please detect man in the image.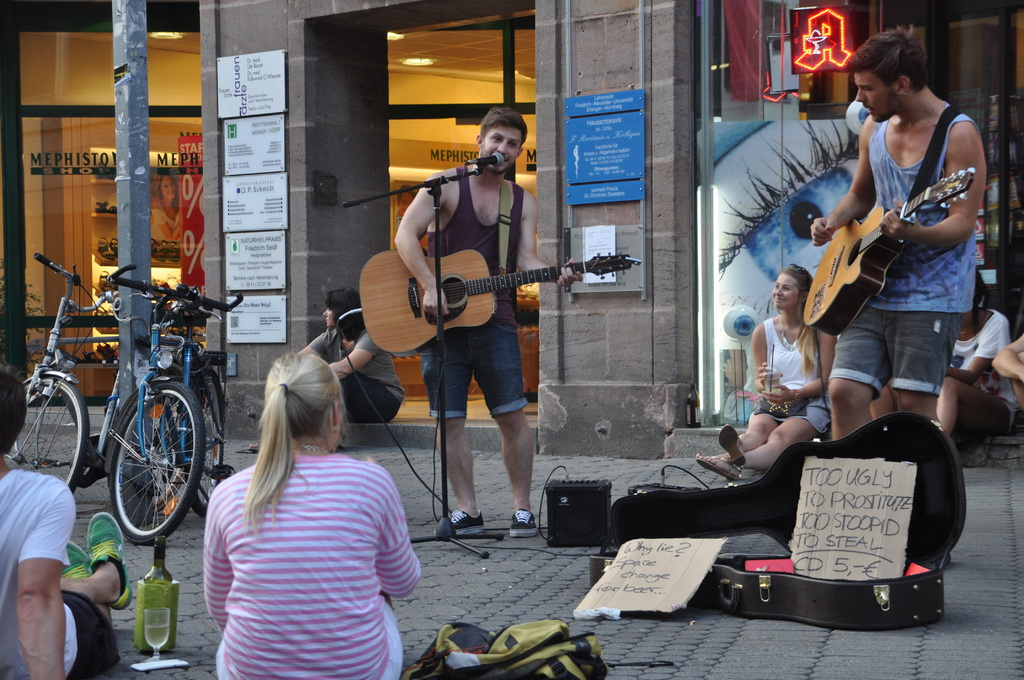
<region>806, 20, 989, 477</region>.
